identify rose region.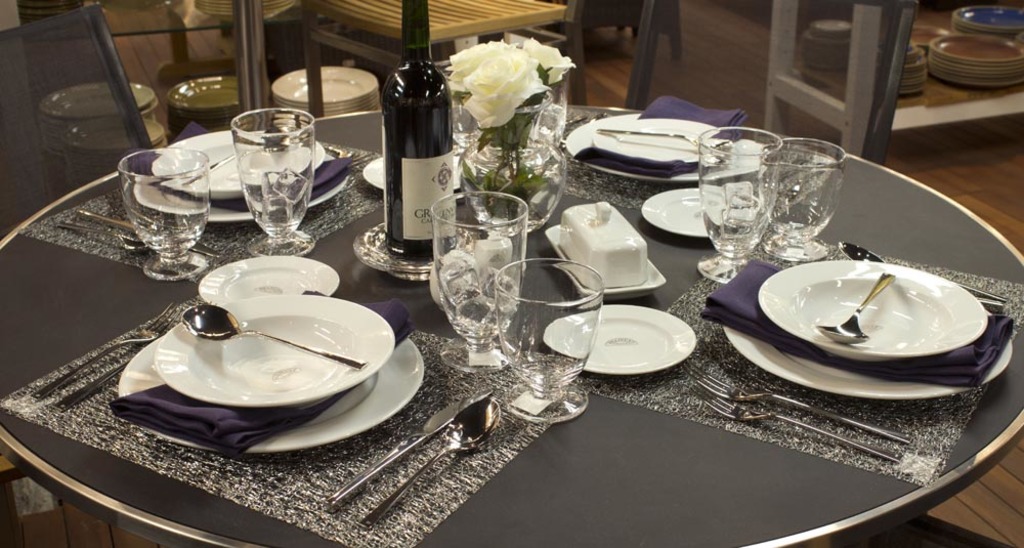
Region: detection(462, 43, 546, 127).
